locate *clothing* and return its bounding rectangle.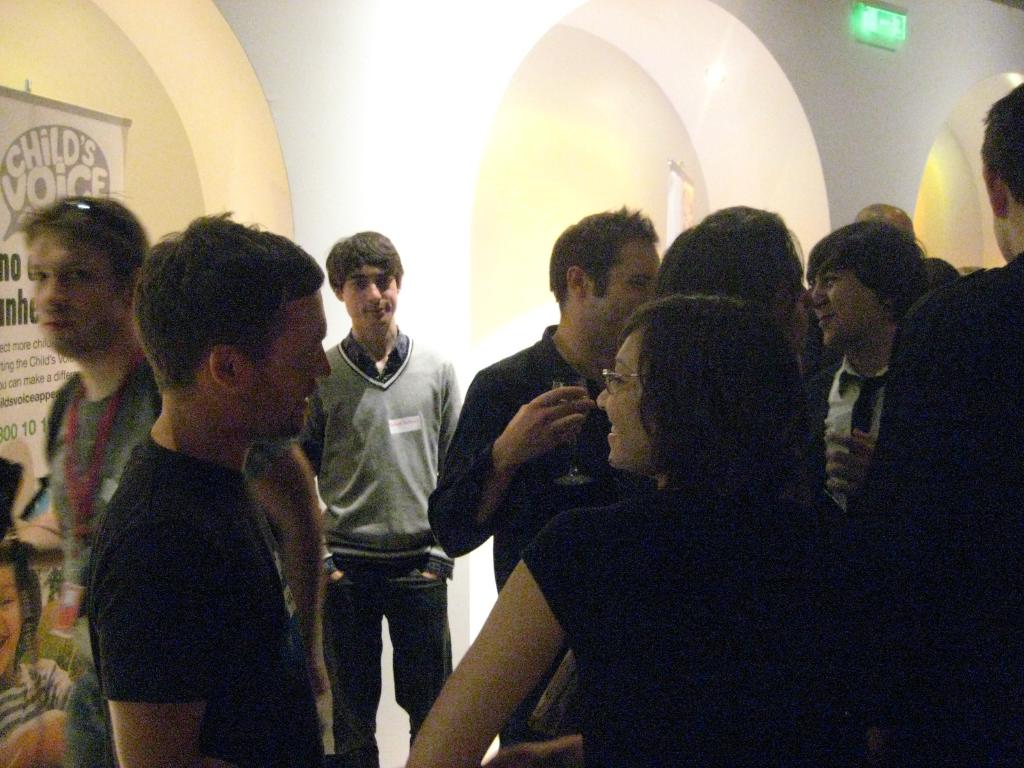
Rect(335, 549, 448, 767).
